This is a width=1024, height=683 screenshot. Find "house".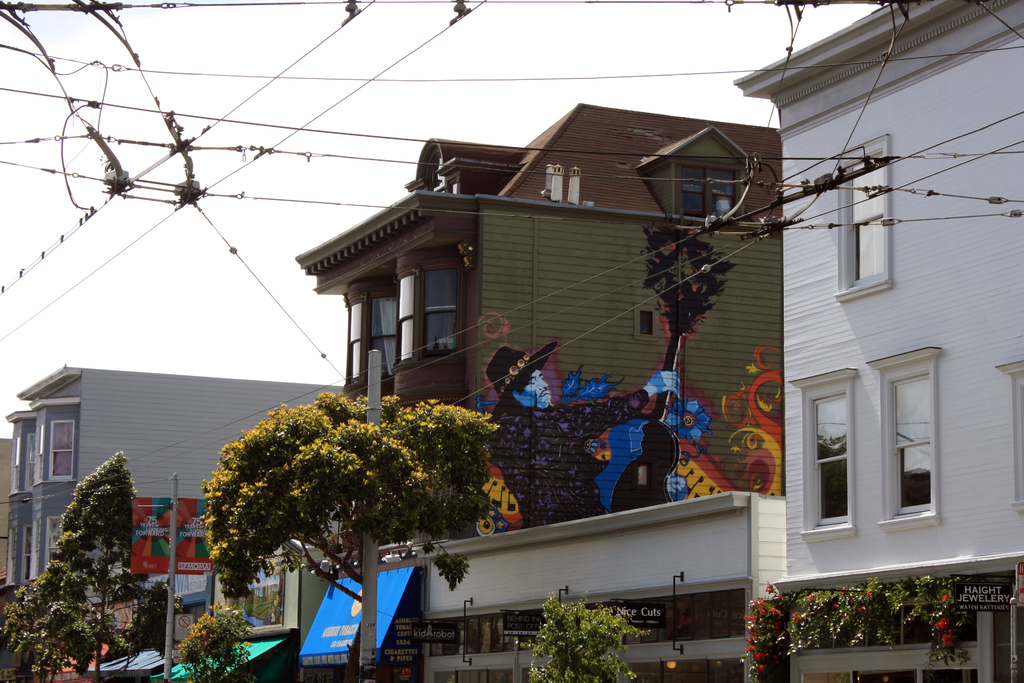
Bounding box: bbox(391, 0, 1021, 682).
